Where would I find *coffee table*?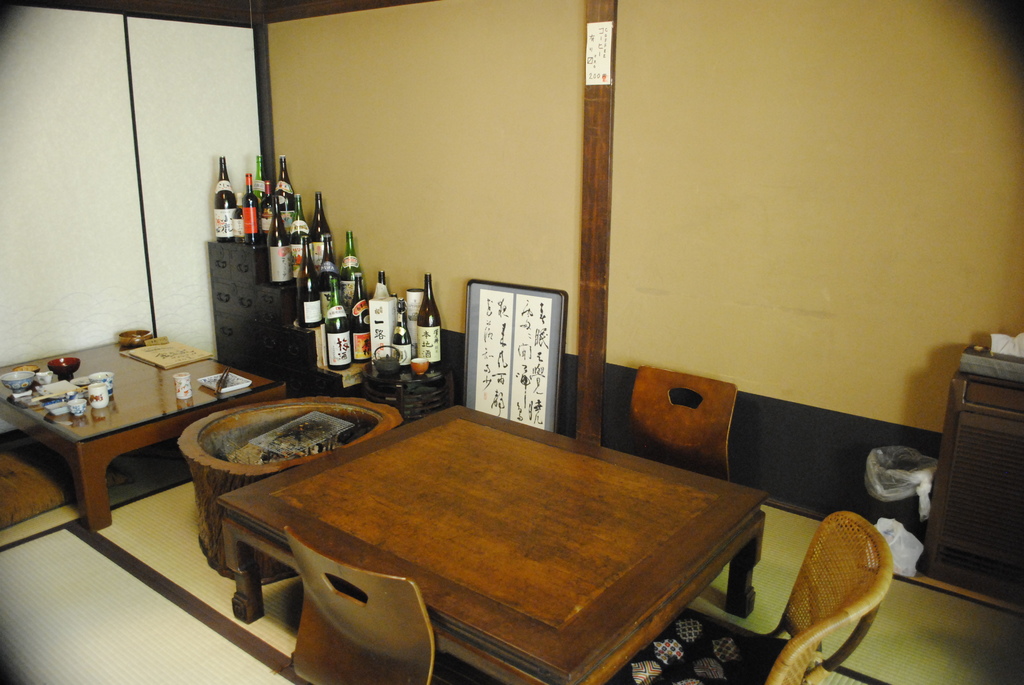
At 0,334,289,531.
